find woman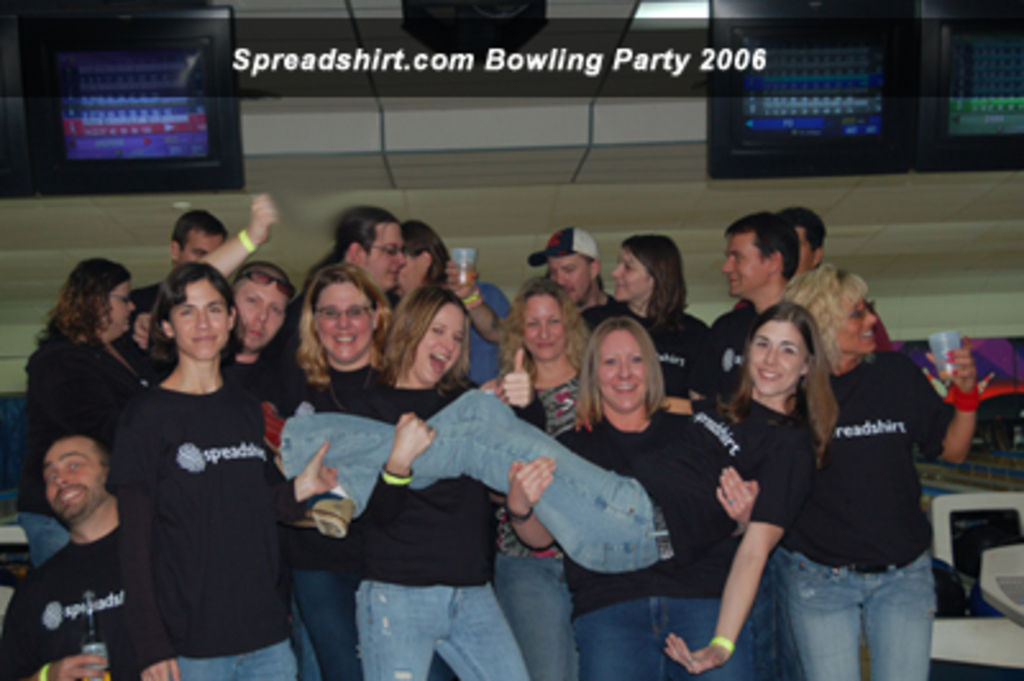
<bbox>108, 256, 338, 678</bbox>
